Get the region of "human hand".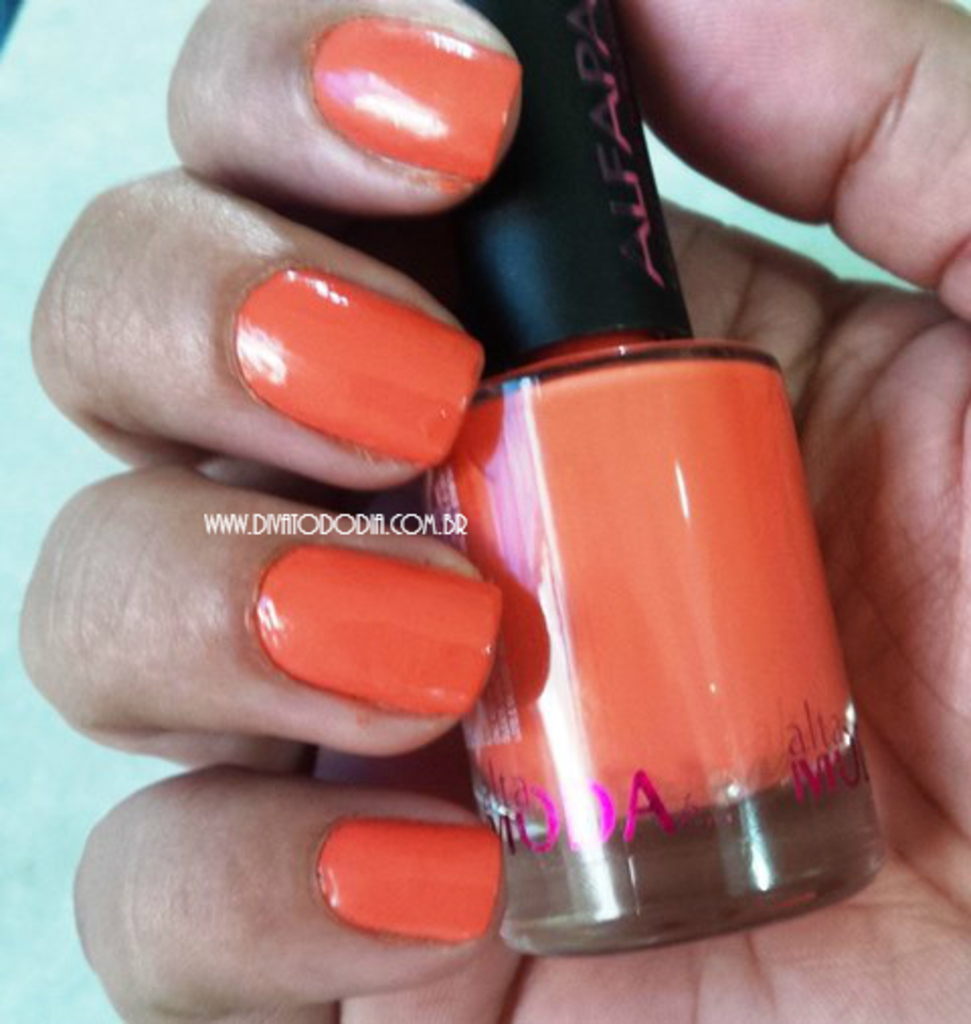
rect(8, 0, 969, 1022).
